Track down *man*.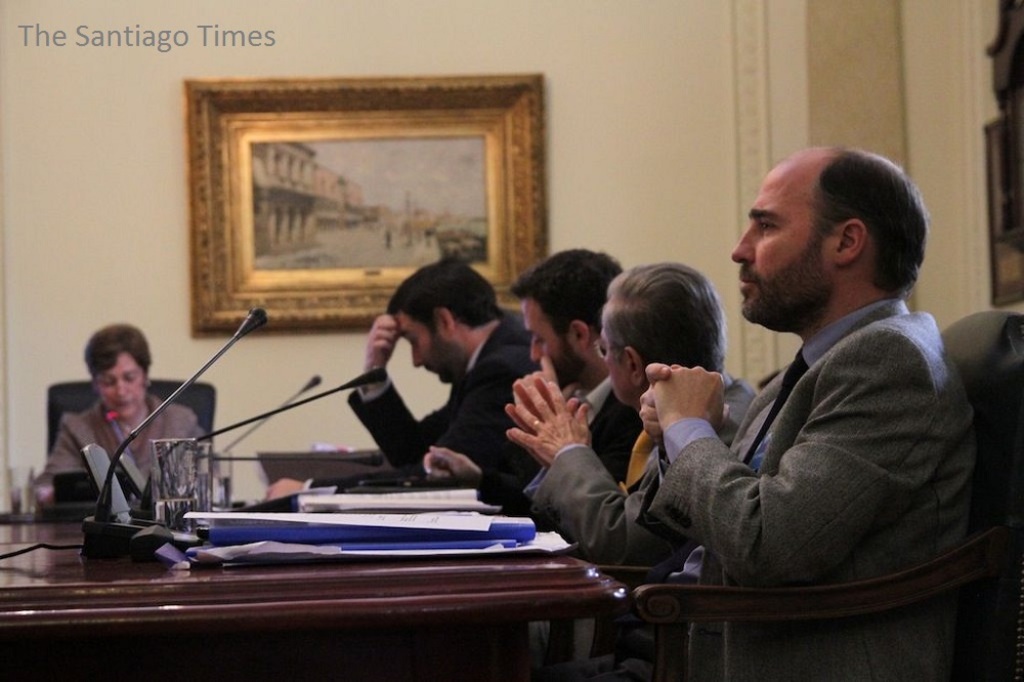
Tracked to (423, 238, 635, 505).
